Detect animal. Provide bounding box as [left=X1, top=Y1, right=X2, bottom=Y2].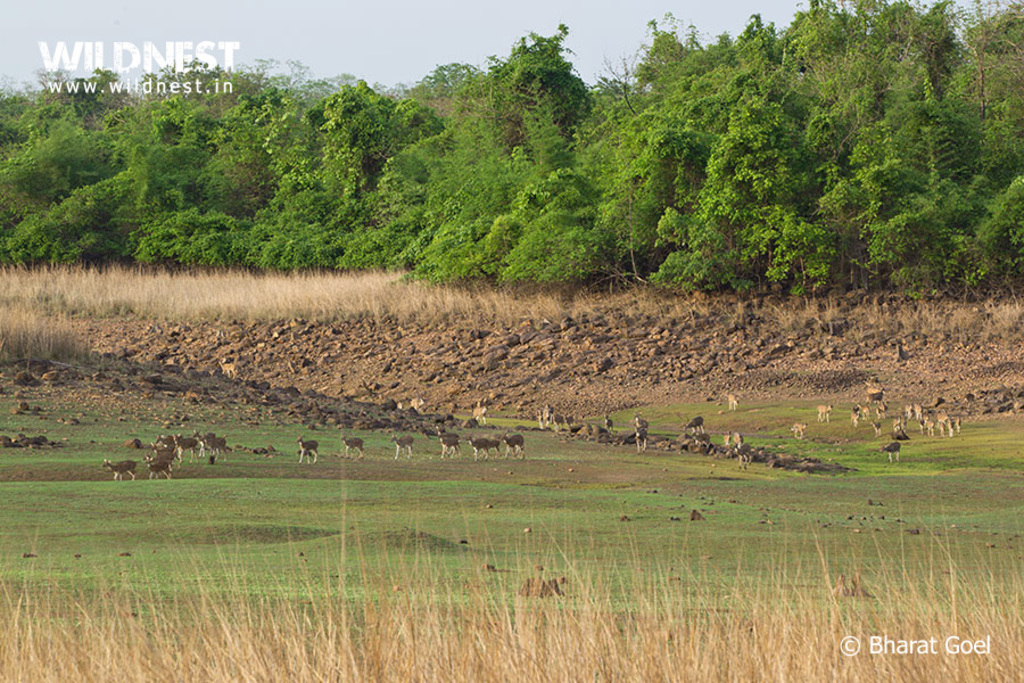
[left=482, top=435, right=502, bottom=459].
